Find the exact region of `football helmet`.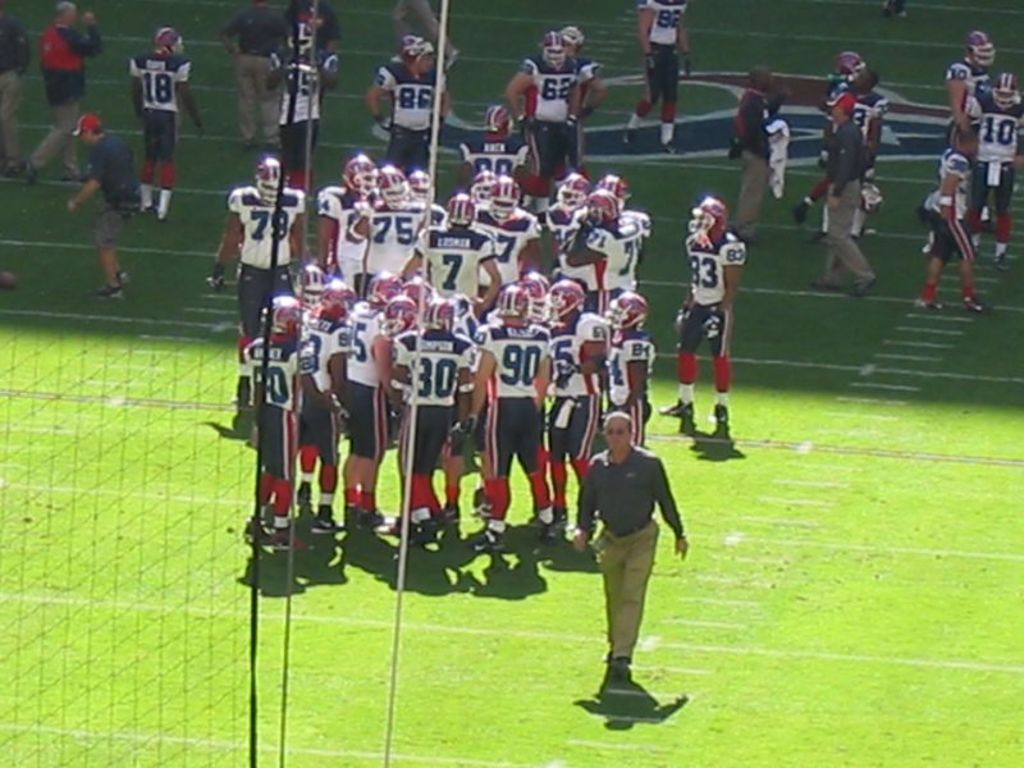
Exact region: box(150, 24, 187, 59).
